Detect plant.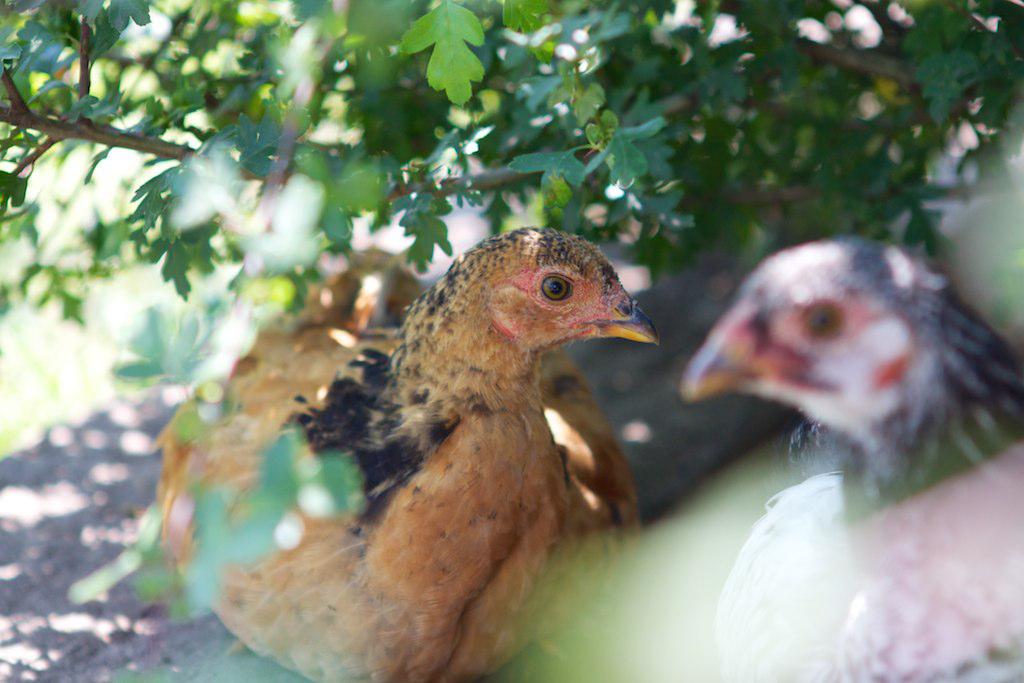
Detected at Rect(0, 0, 1023, 283).
